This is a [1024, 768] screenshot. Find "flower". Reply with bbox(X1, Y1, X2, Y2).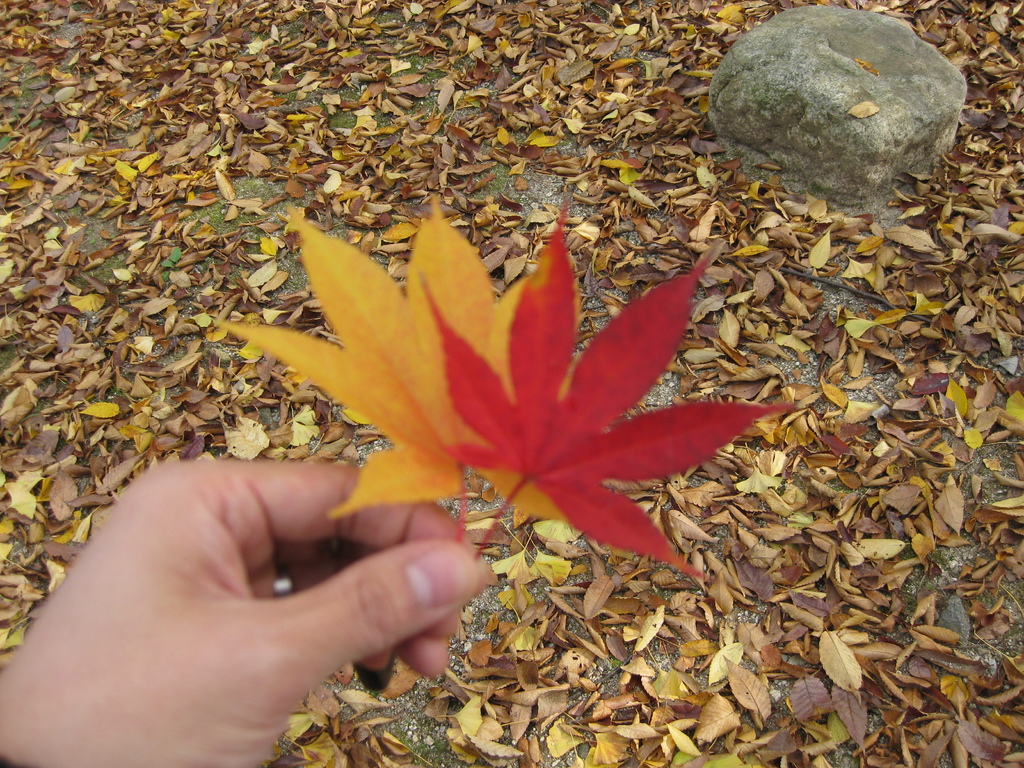
bbox(270, 233, 758, 561).
